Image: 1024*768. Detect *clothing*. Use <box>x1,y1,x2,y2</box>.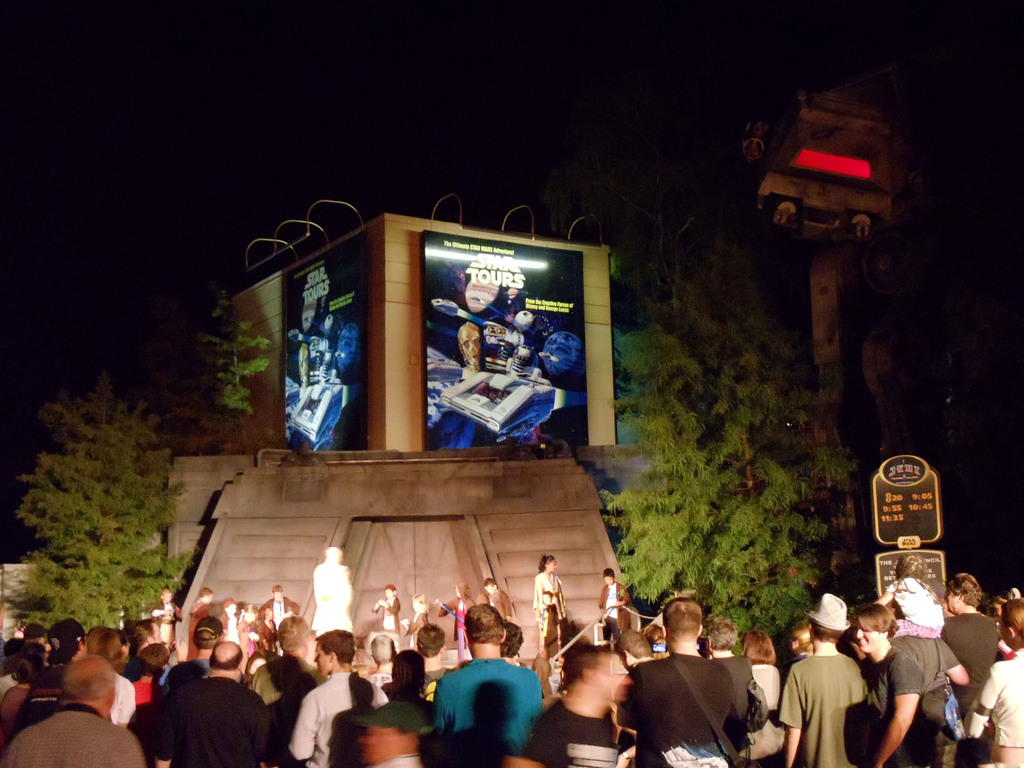
<box>892,574,945,643</box>.
